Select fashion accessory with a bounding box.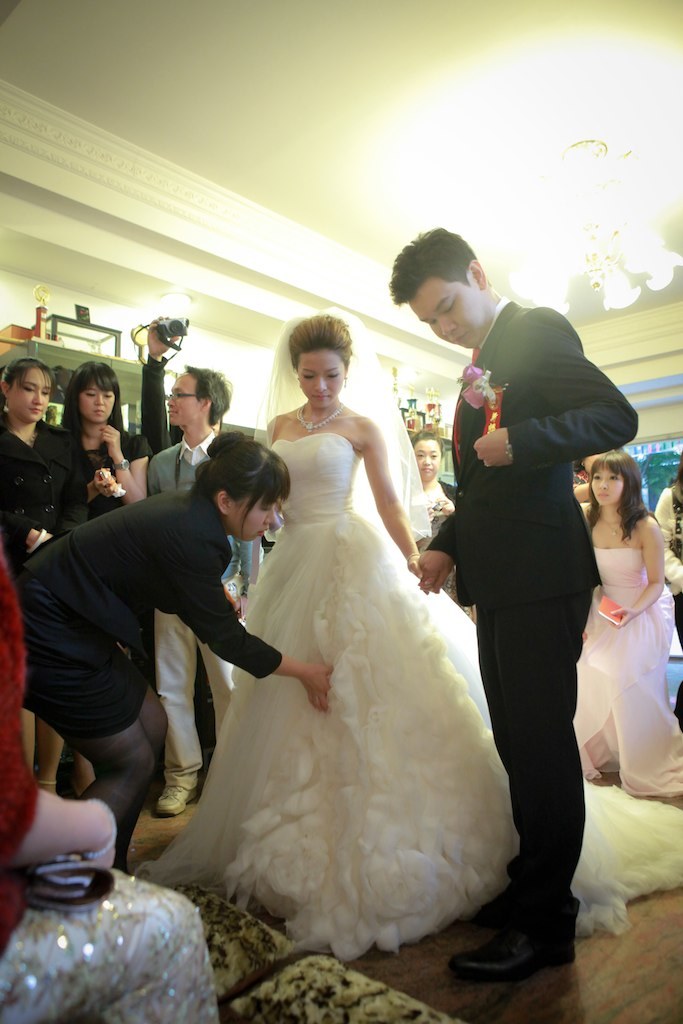
343:375:348:389.
